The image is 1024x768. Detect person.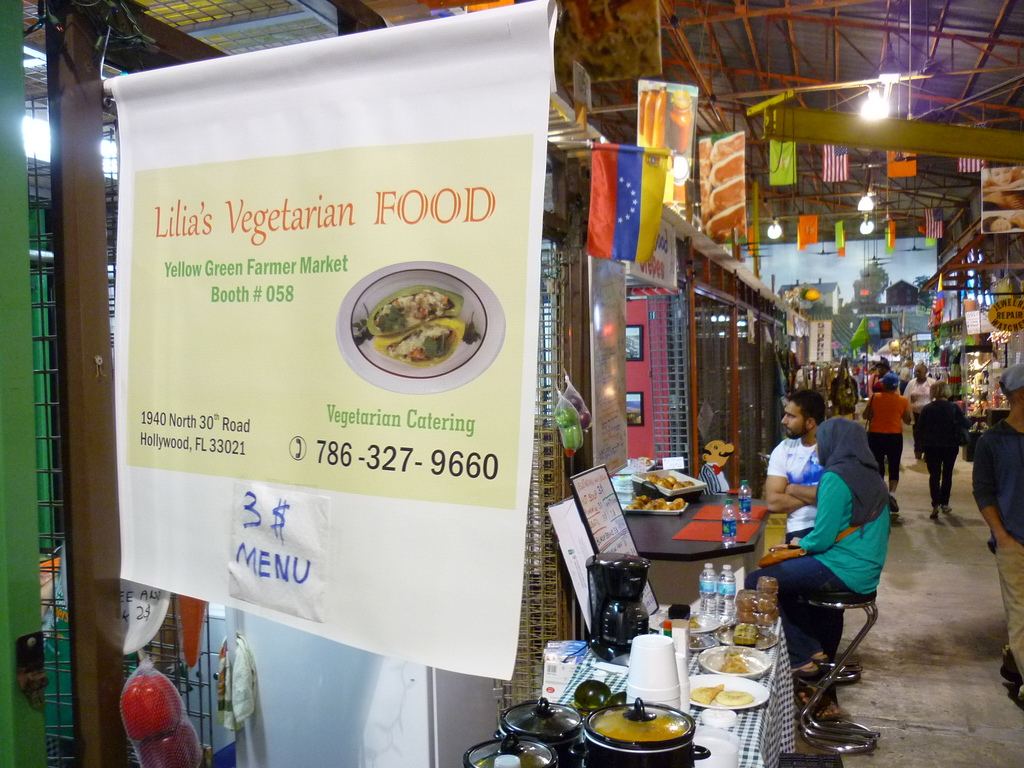
Detection: detection(904, 365, 932, 457).
